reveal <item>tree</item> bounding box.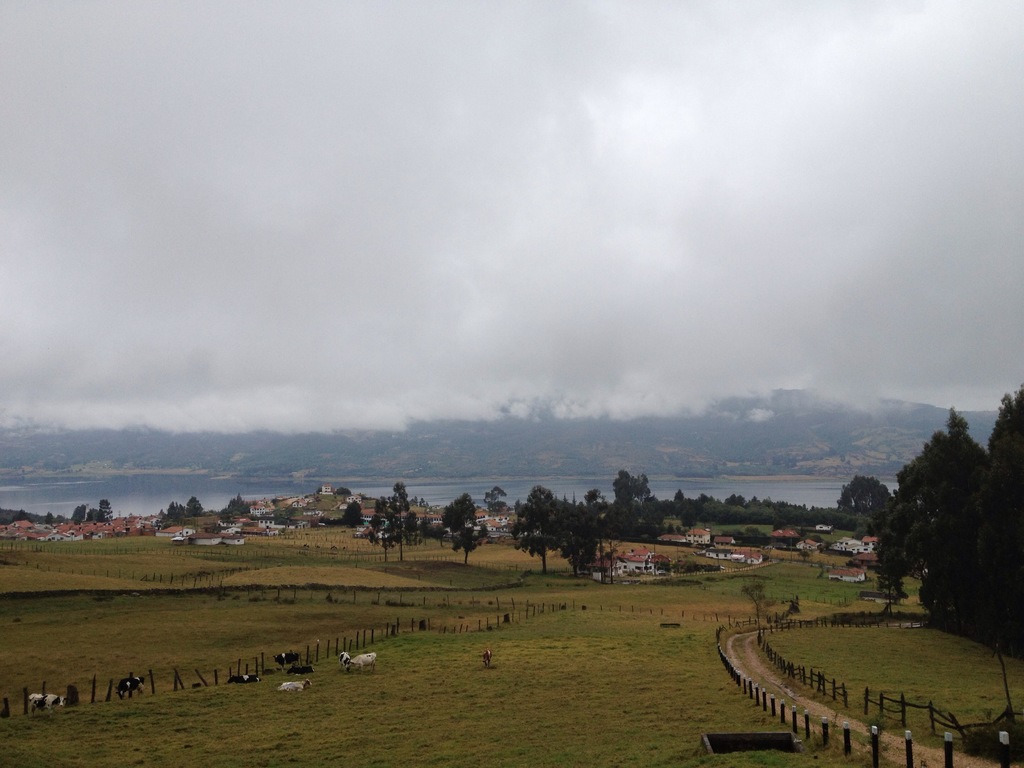
Revealed: x1=643, y1=511, x2=666, y2=547.
